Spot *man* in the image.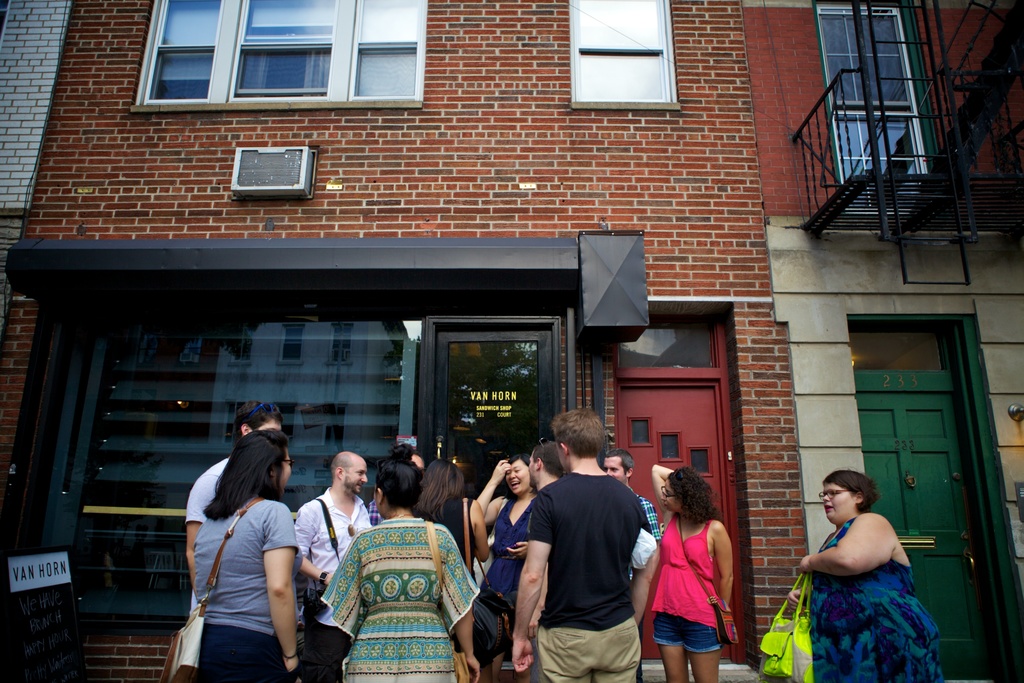
*man* found at [x1=601, y1=448, x2=662, y2=682].
